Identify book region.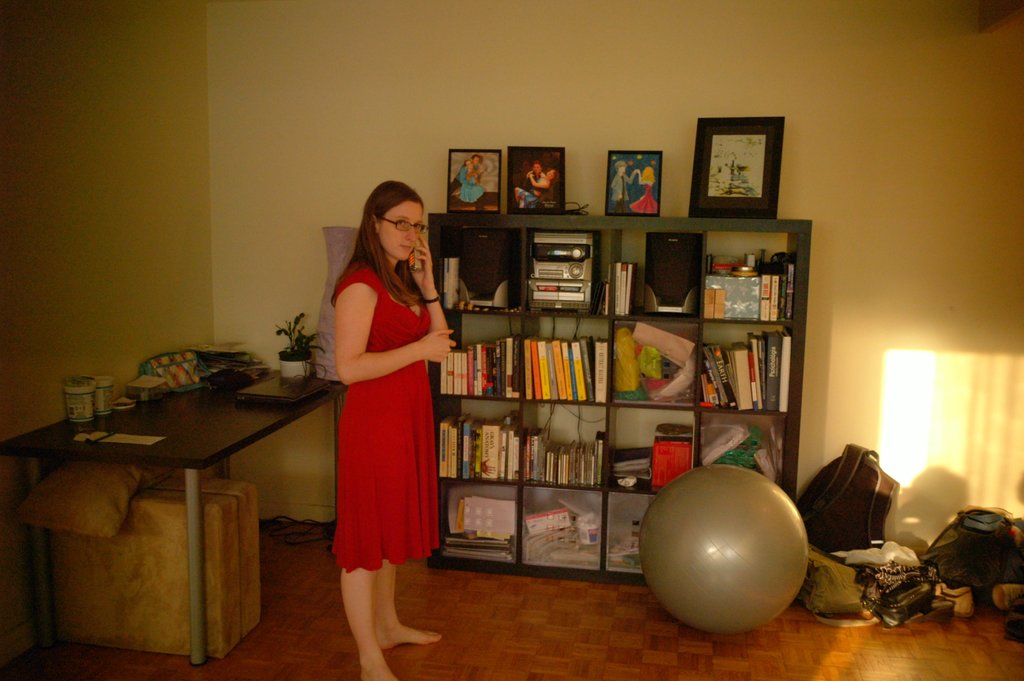
Region: bbox=(787, 264, 795, 323).
